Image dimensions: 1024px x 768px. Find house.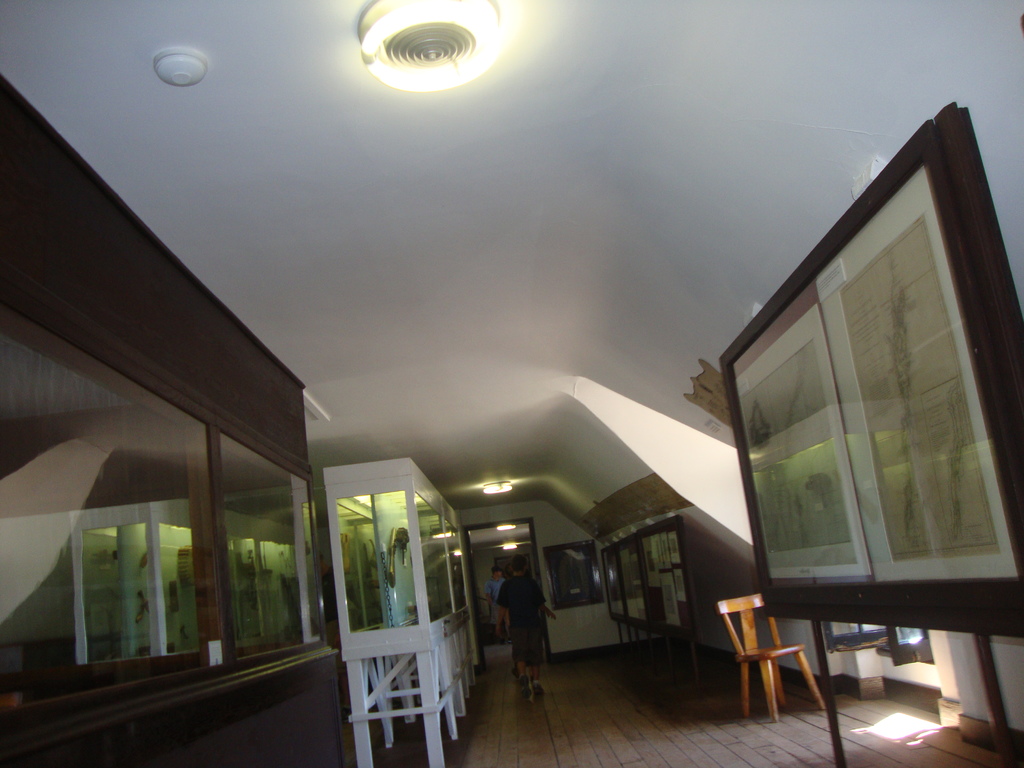
0 0 1022 767.
